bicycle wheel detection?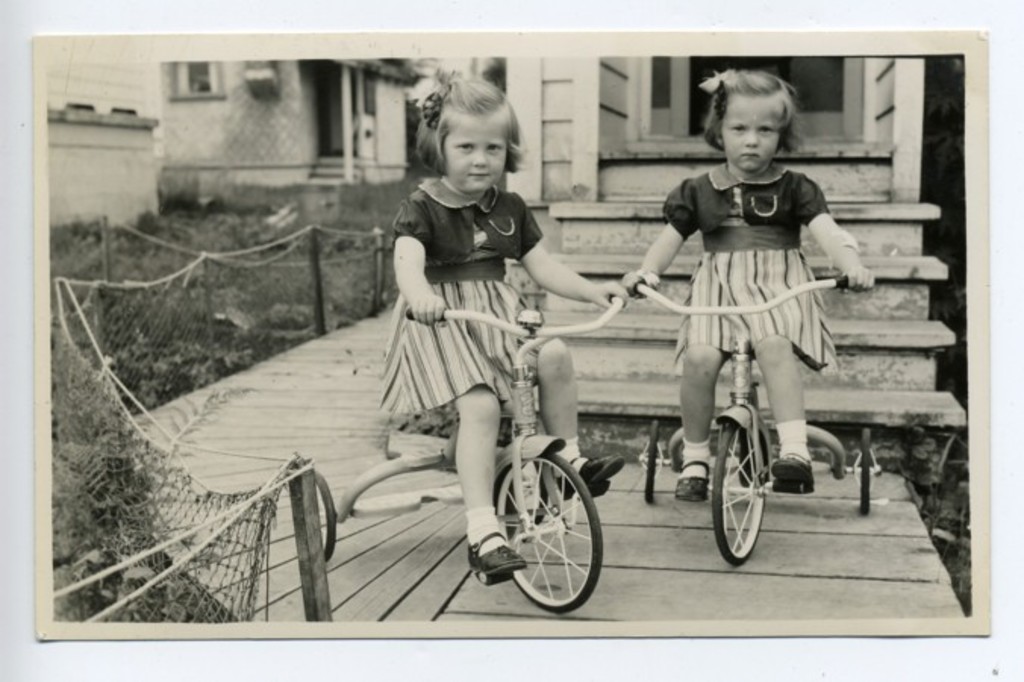
712 414 771 561
